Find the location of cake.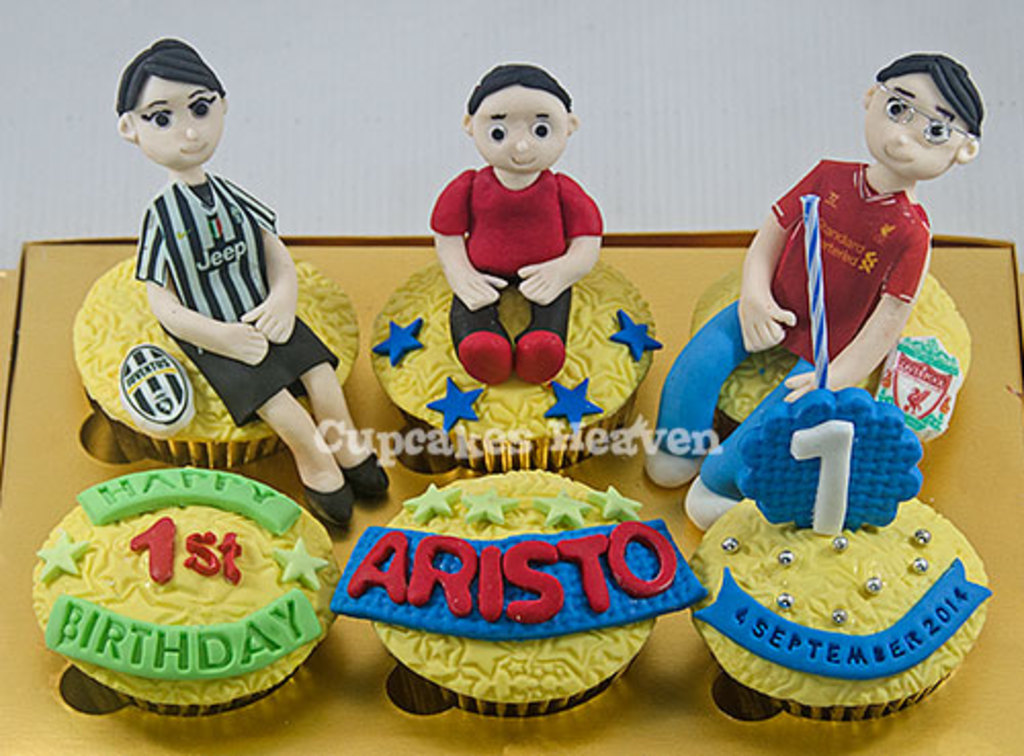
Location: Rect(25, 469, 334, 740).
